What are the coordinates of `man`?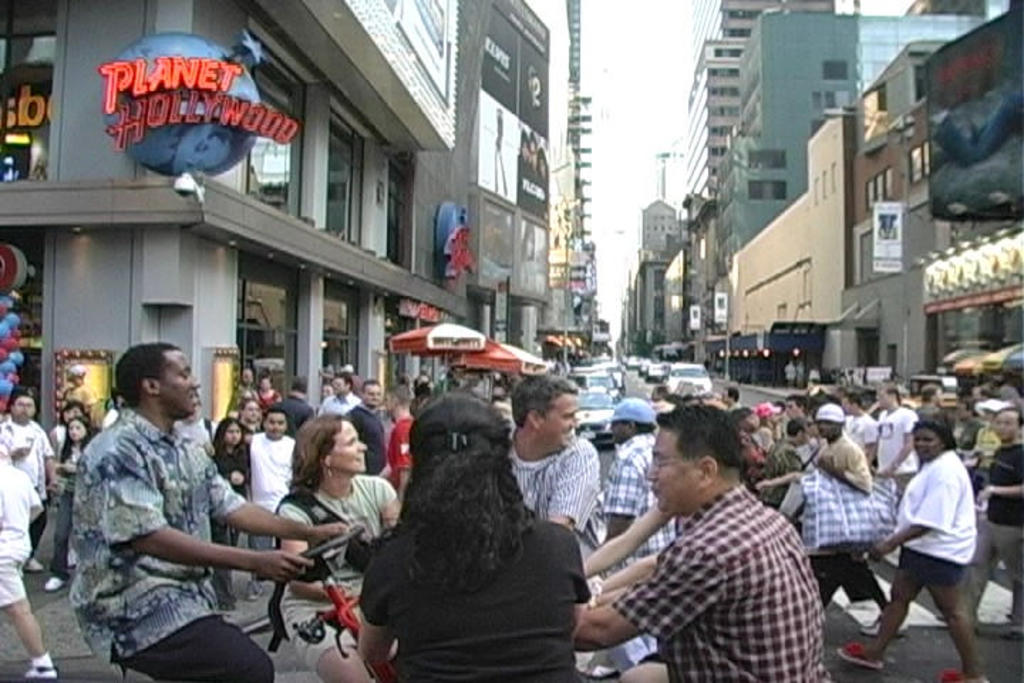
{"x1": 0, "y1": 391, "x2": 50, "y2": 578}.
